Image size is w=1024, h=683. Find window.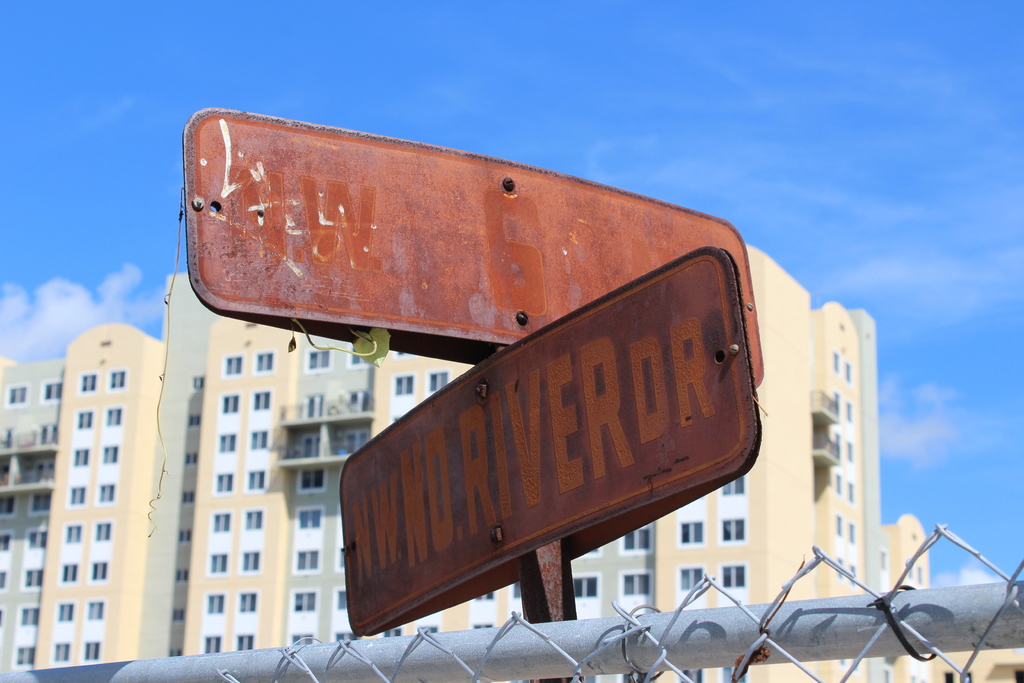
rect(206, 634, 221, 655).
